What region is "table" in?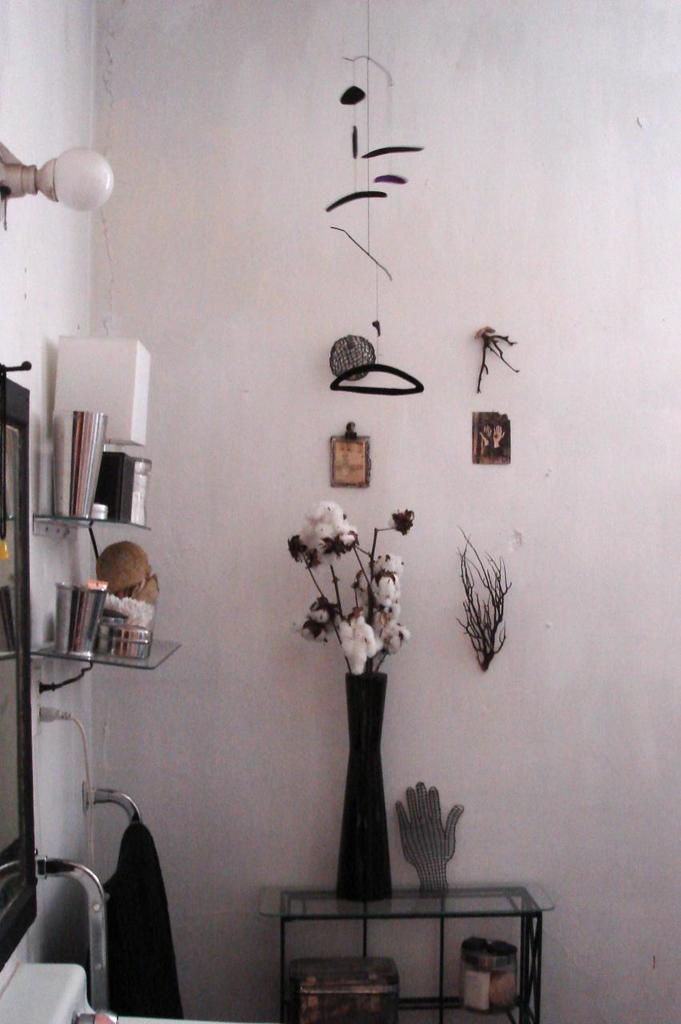
<bbox>237, 895, 528, 1014</bbox>.
